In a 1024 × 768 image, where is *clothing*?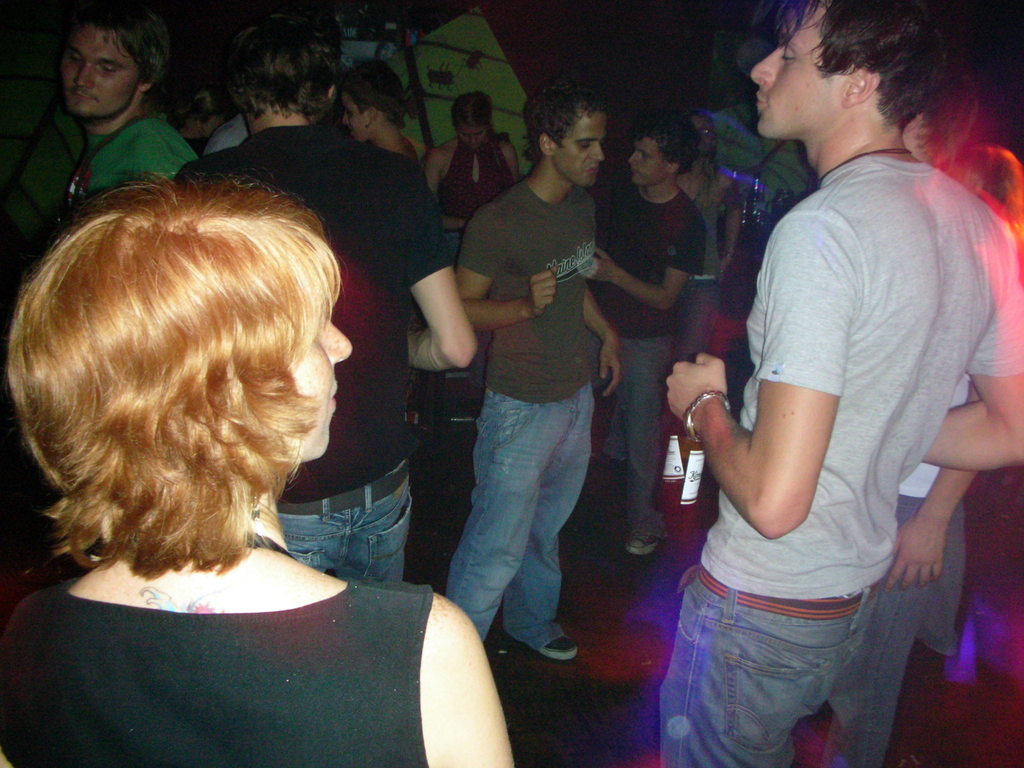
BBox(439, 135, 513, 241).
